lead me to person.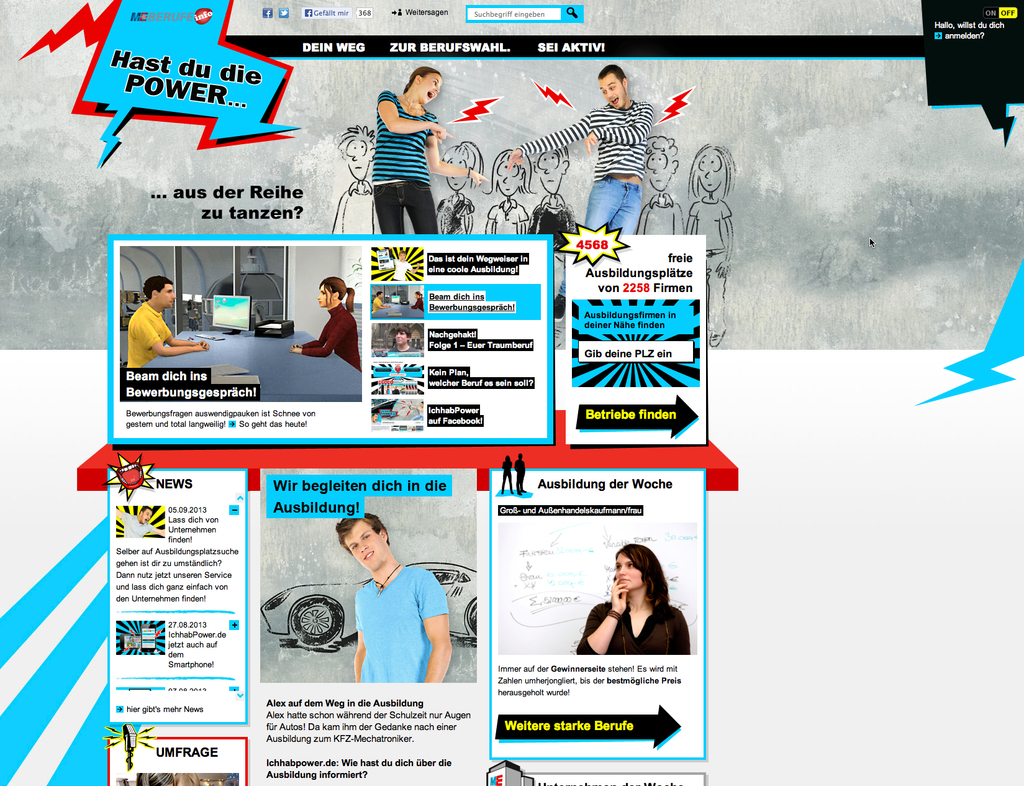
Lead to crop(679, 135, 732, 354).
